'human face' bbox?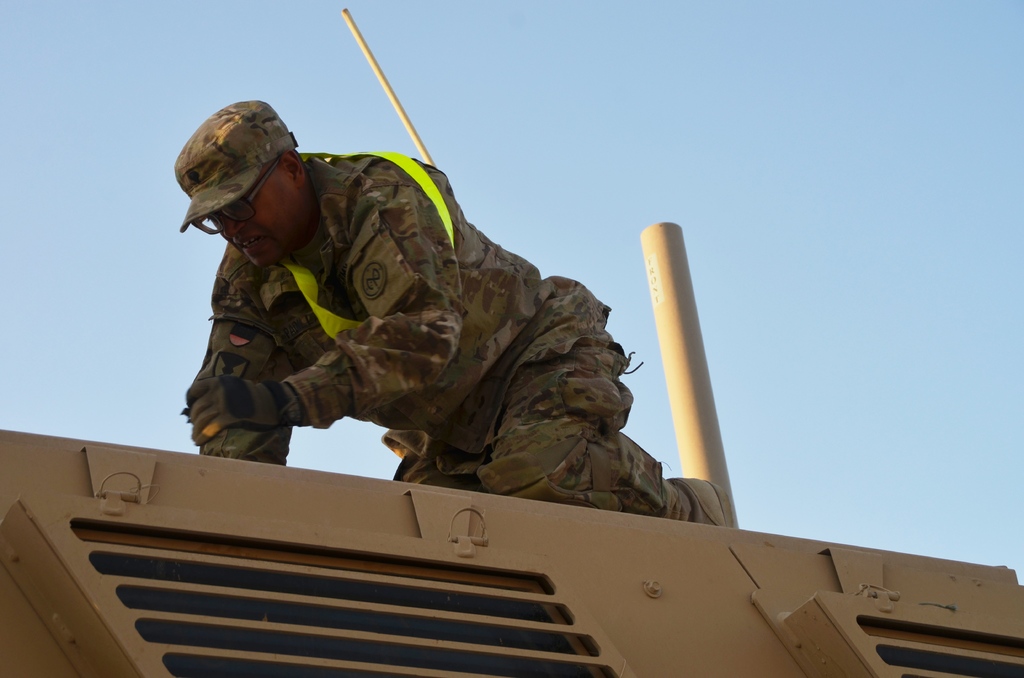
(204, 160, 304, 268)
